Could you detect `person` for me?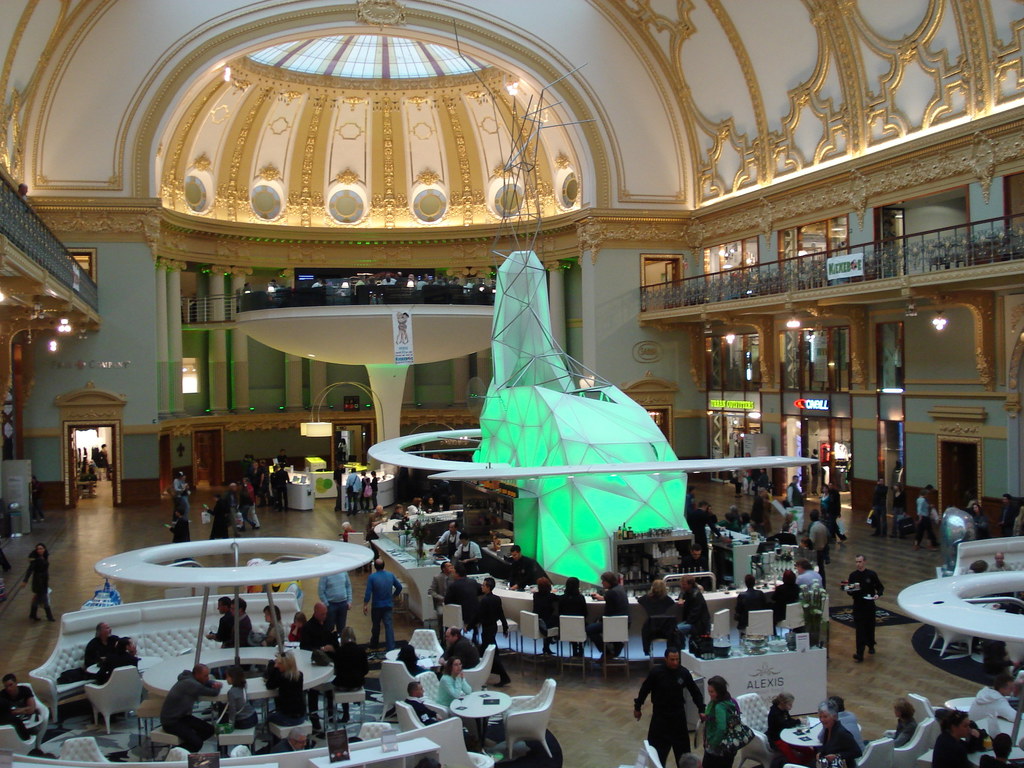
Detection result: <box>991,553,1014,570</box>.
